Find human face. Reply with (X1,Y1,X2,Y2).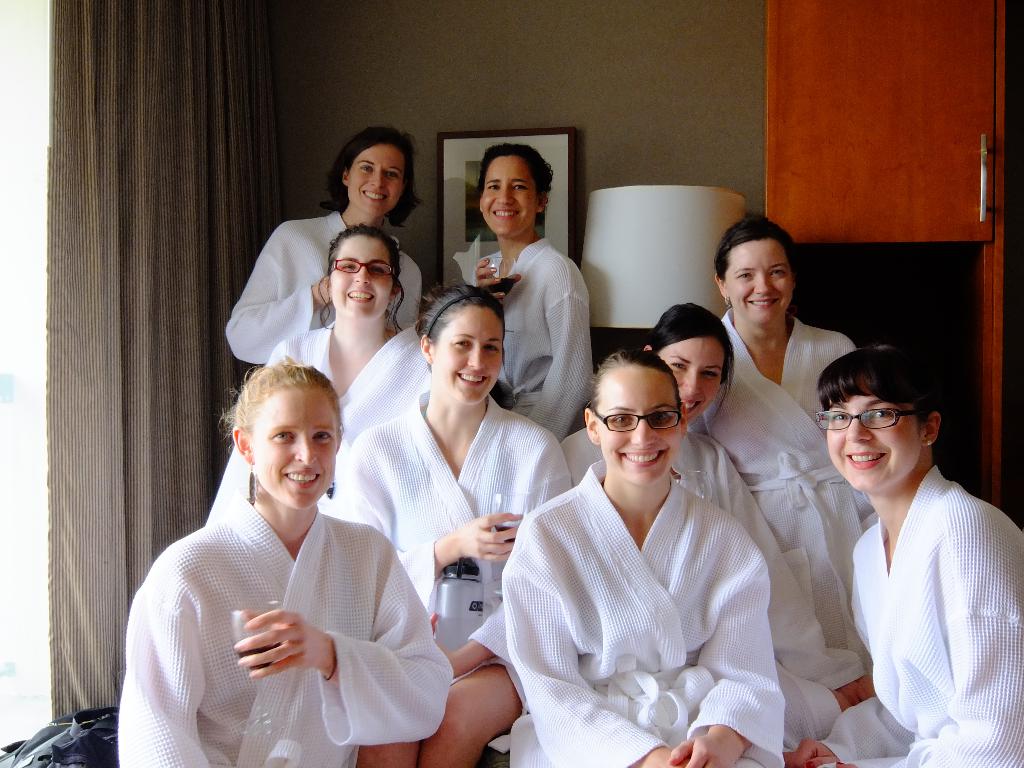
(479,157,543,239).
